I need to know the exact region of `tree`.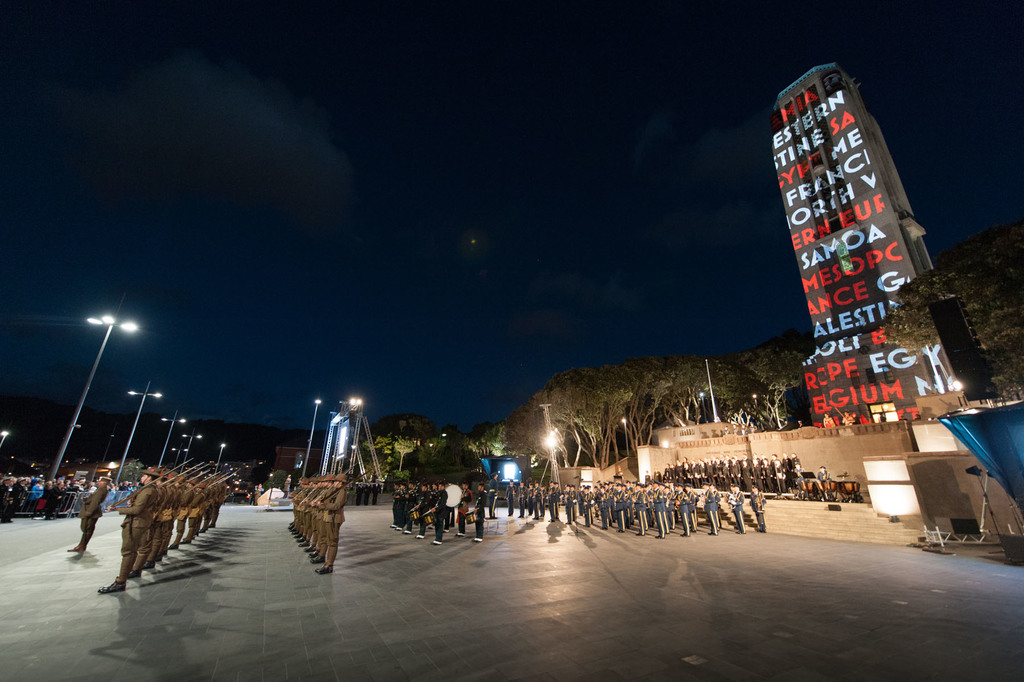
Region: left=364, top=410, right=447, bottom=478.
